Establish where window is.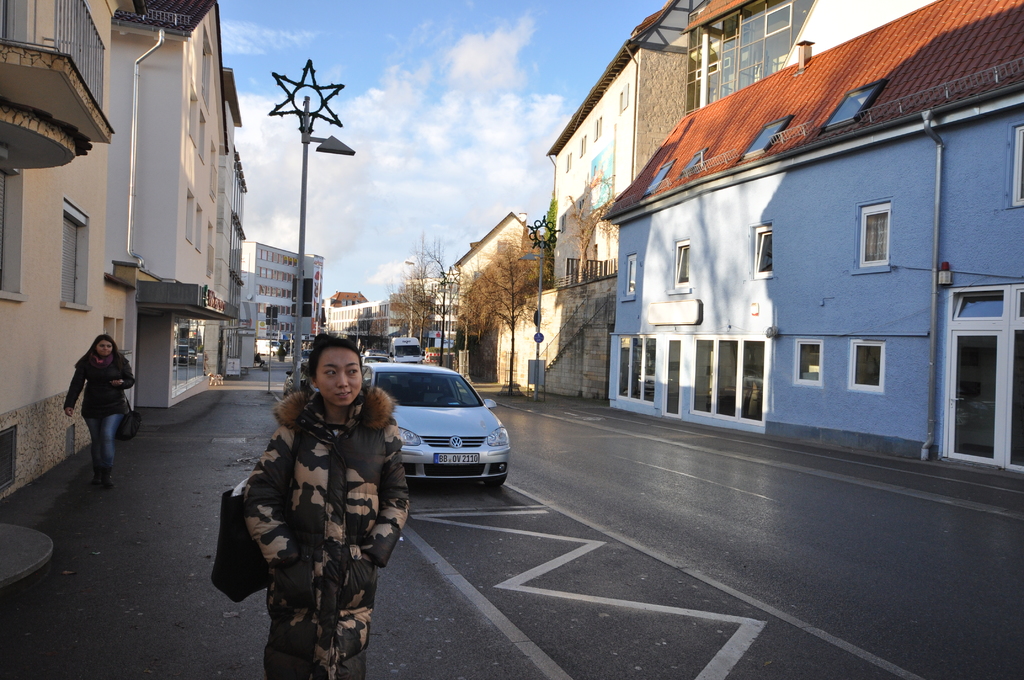
Established at (left=196, top=34, right=216, bottom=101).
